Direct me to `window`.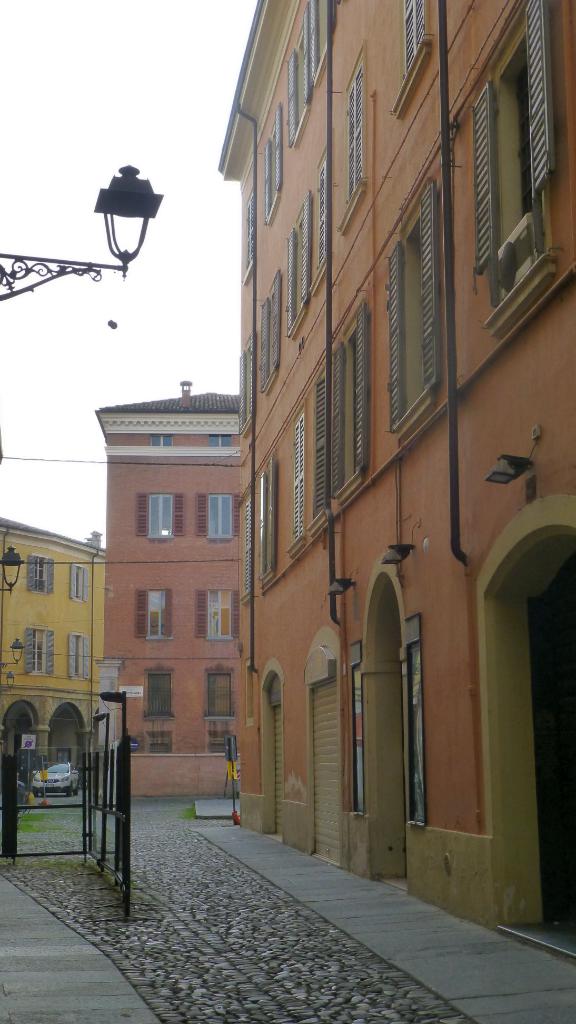
Direction: l=145, t=669, r=173, b=722.
